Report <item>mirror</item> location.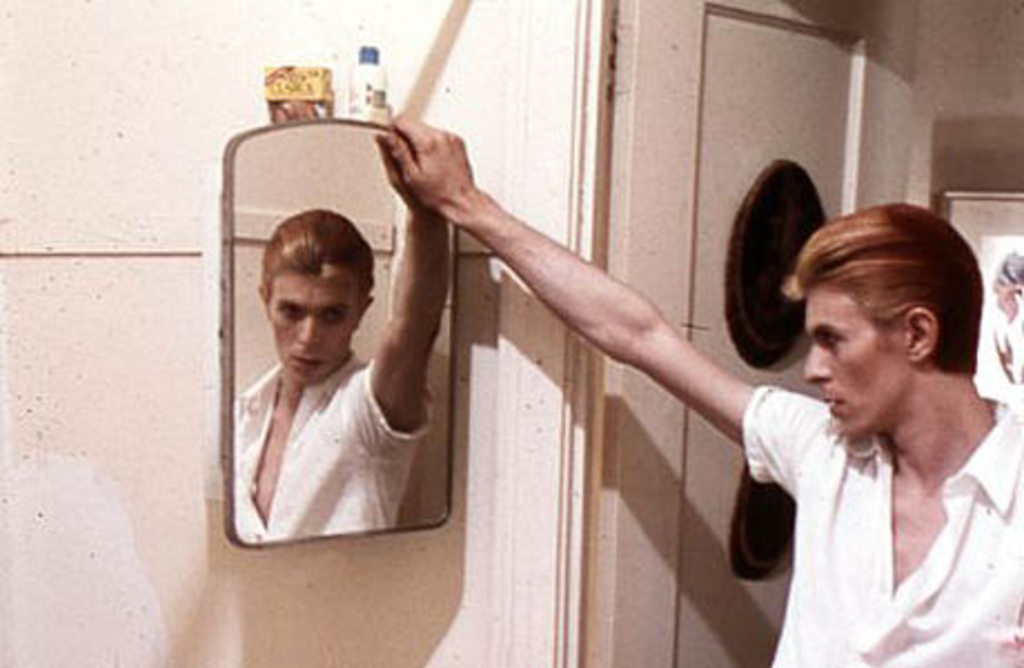
Report: left=229, top=120, right=459, bottom=543.
